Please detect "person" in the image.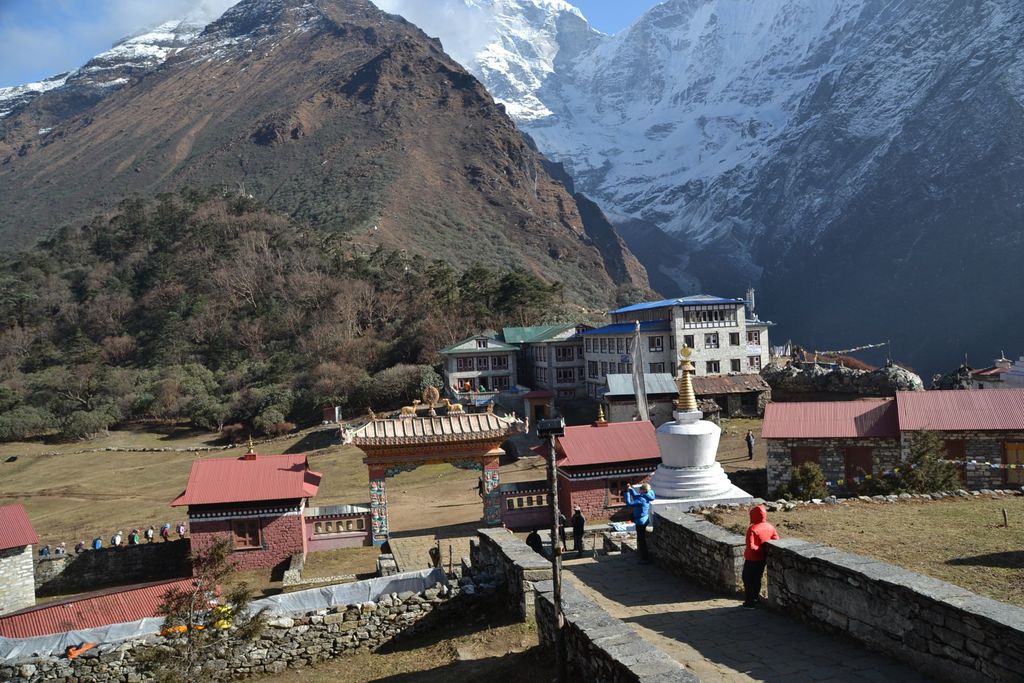
box(544, 507, 565, 547).
